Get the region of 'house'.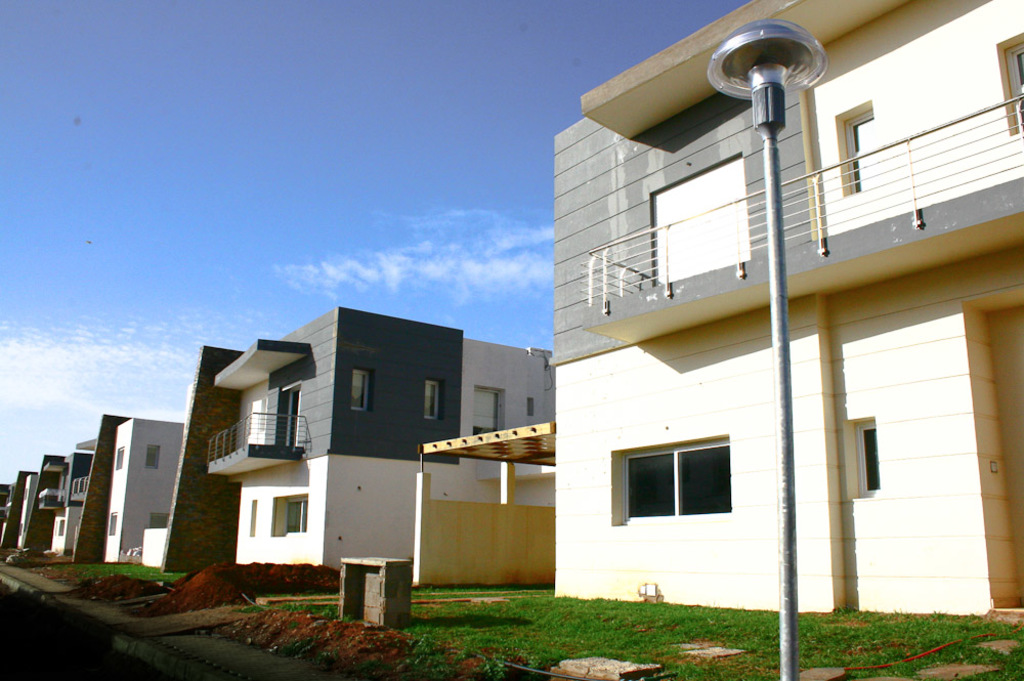
[454, 13, 1023, 651].
